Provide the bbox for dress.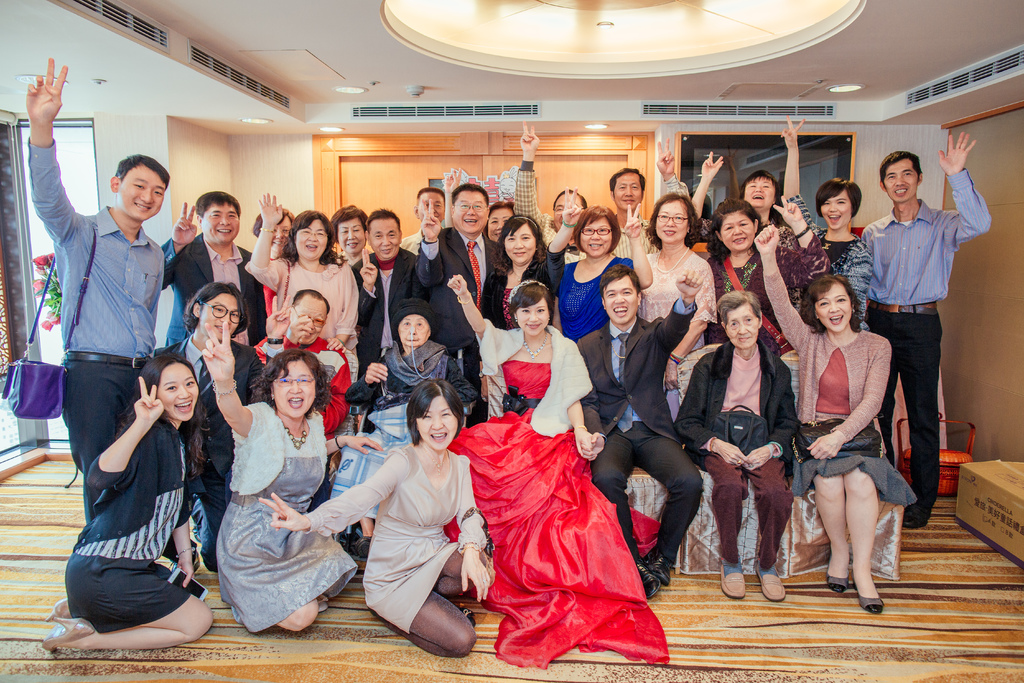
bbox=[212, 398, 359, 633].
